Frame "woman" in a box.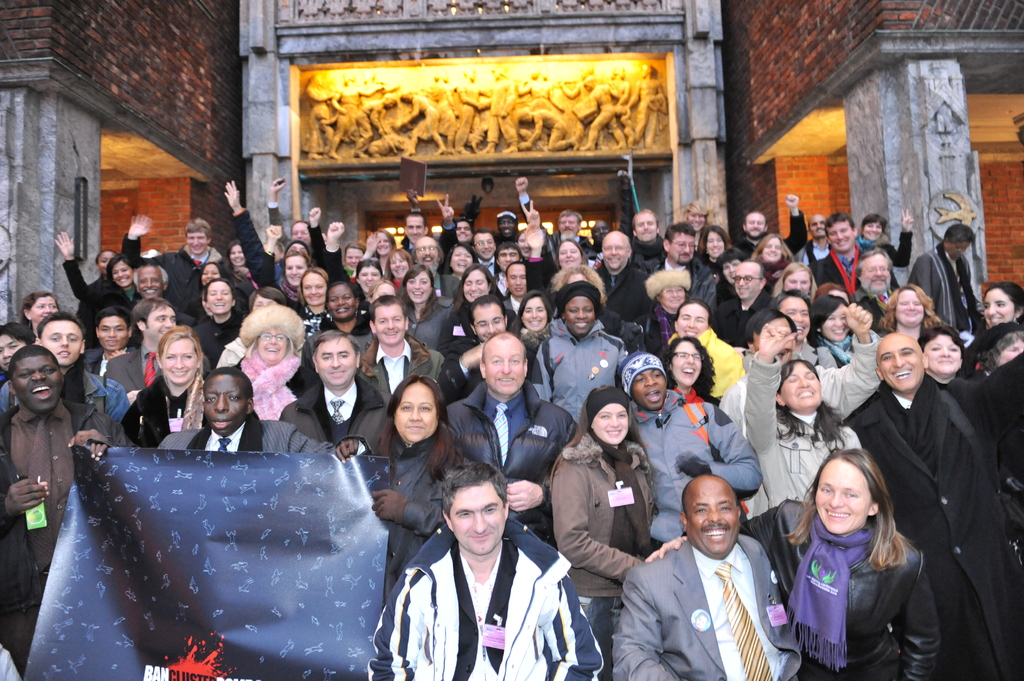
box=[644, 443, 947, 680].
